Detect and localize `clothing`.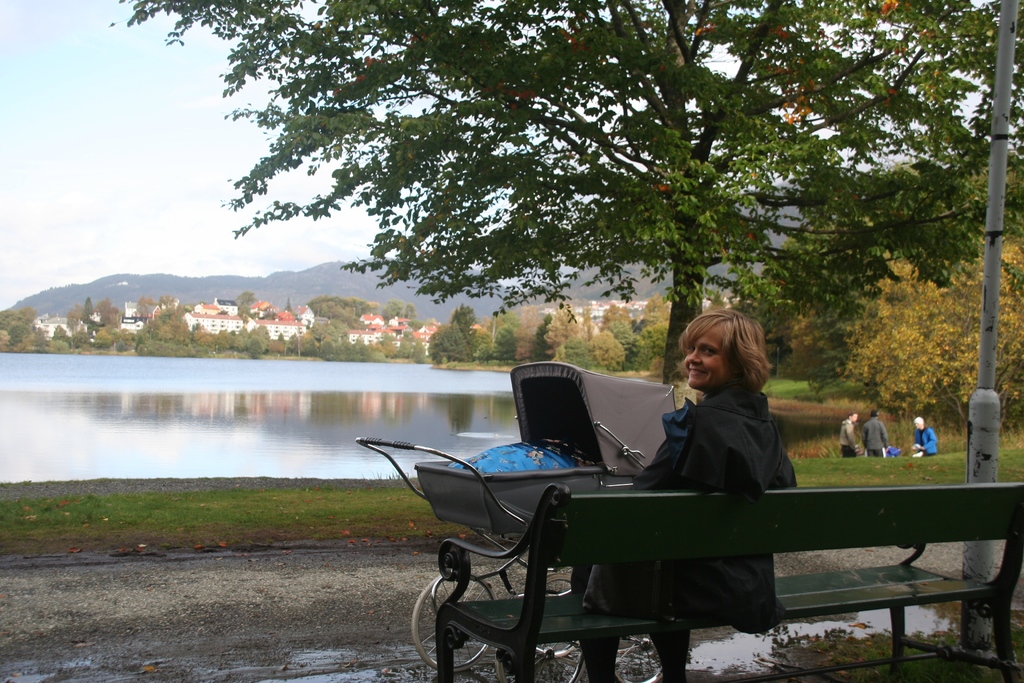
Localized at [913,429,938,456].
